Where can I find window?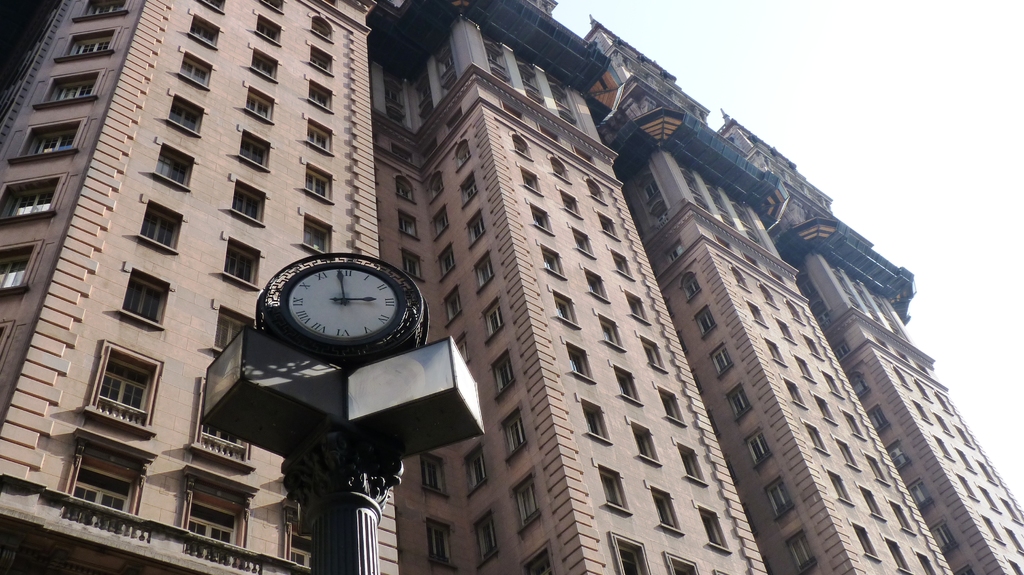
You can find it at crop(1007, 560, 1022, 574).
